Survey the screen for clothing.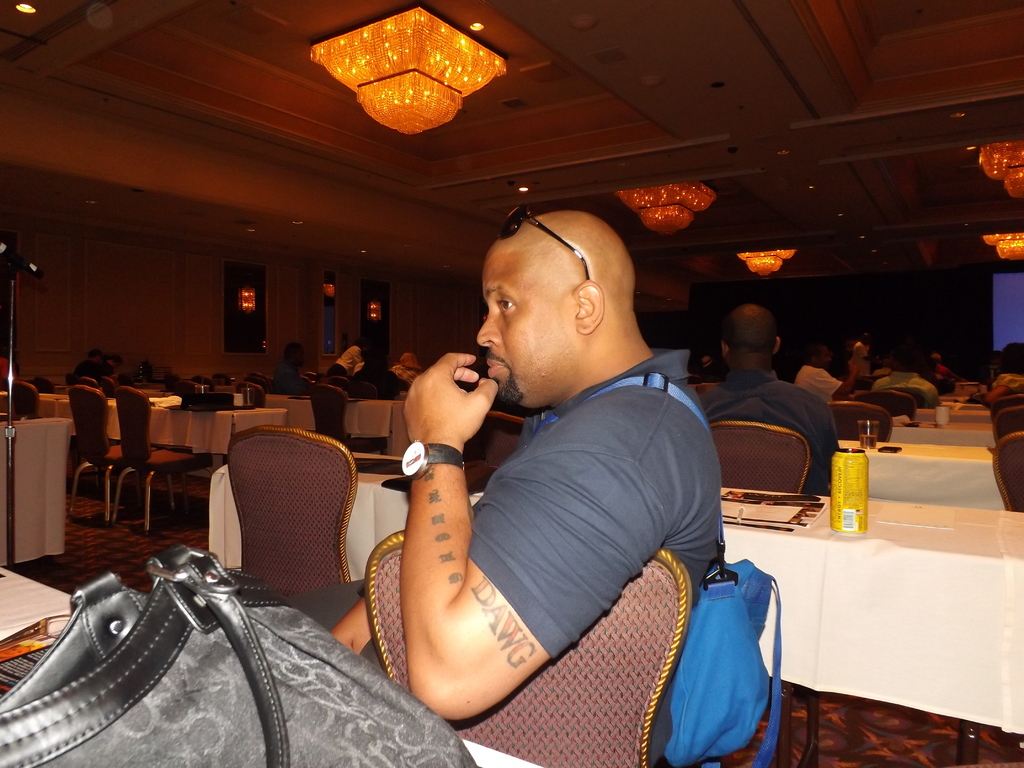
Survey found: [703,363,838,494].
